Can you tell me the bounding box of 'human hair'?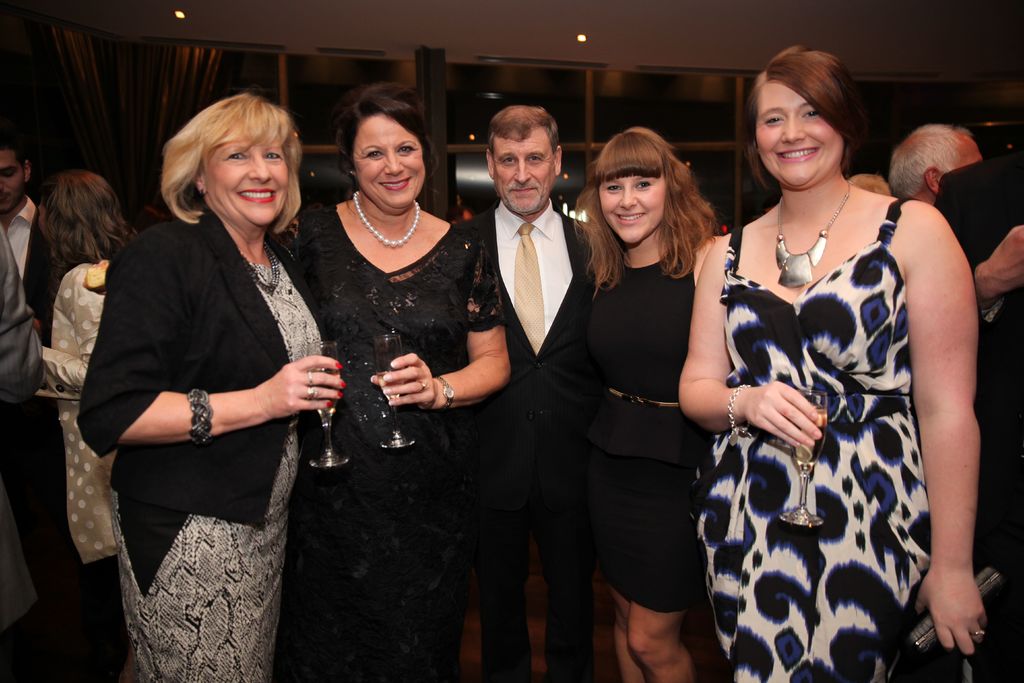
568:122:716:283.
